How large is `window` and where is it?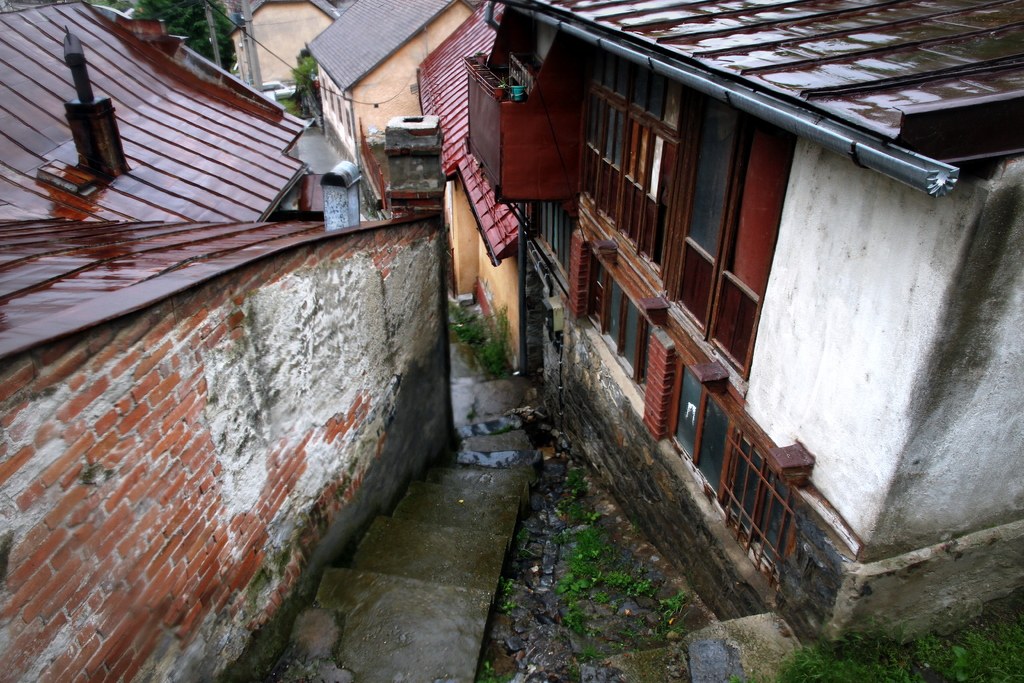
Bounding box: 680/100/725/252.
